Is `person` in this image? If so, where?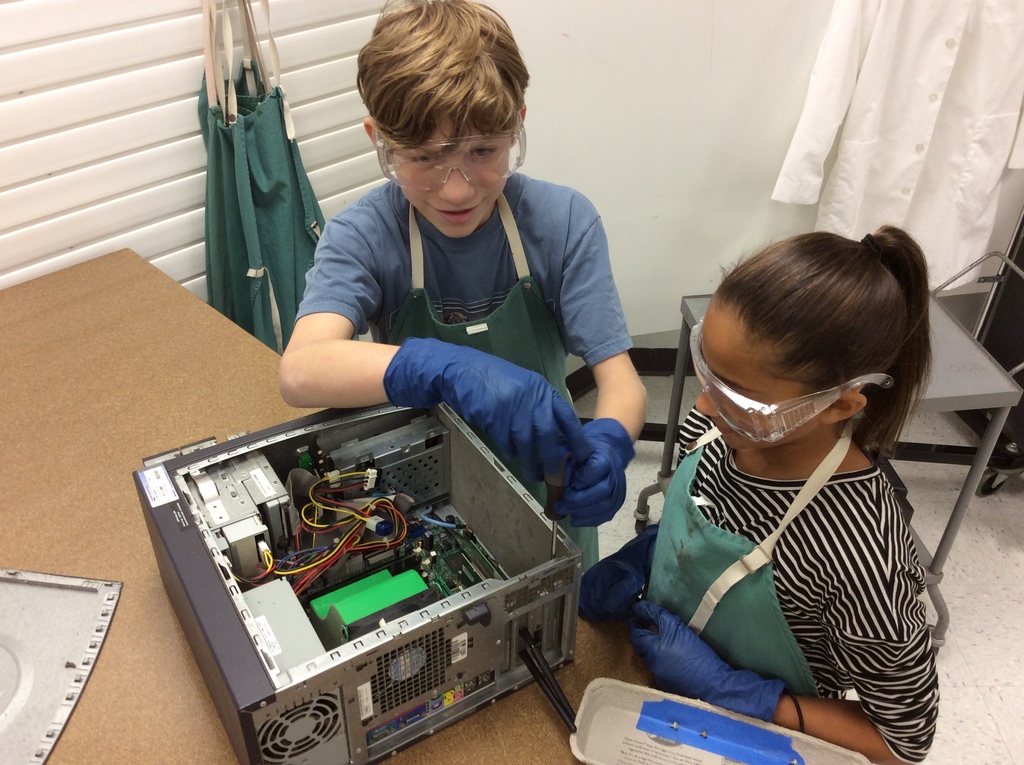
Yes, at <box>577,221,941,764</box>.
